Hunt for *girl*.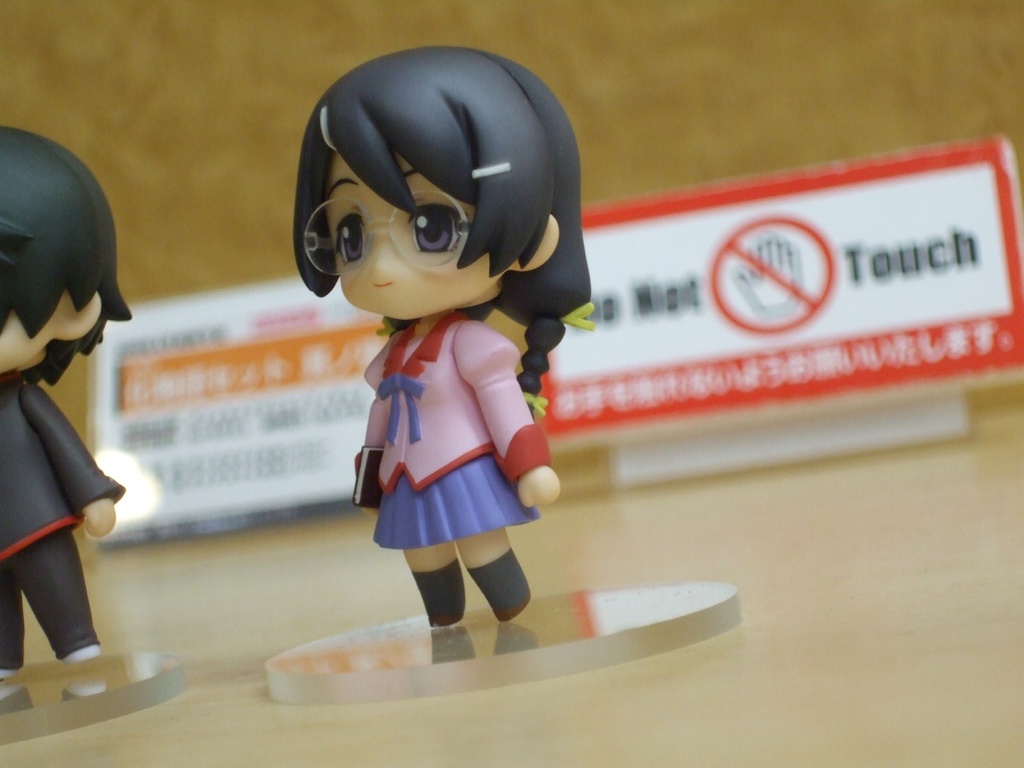
Hunted down at bbox=[0, 127, 128, 710].
